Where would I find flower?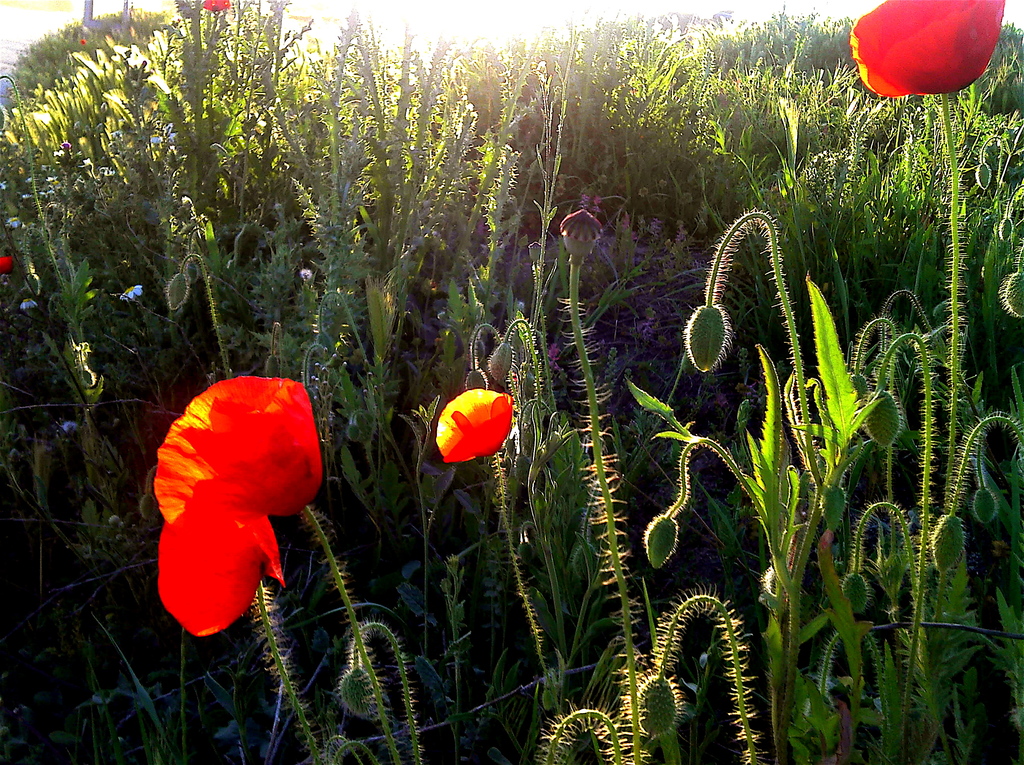
At (x1=157, y1=374, x2=323, y2=641).
